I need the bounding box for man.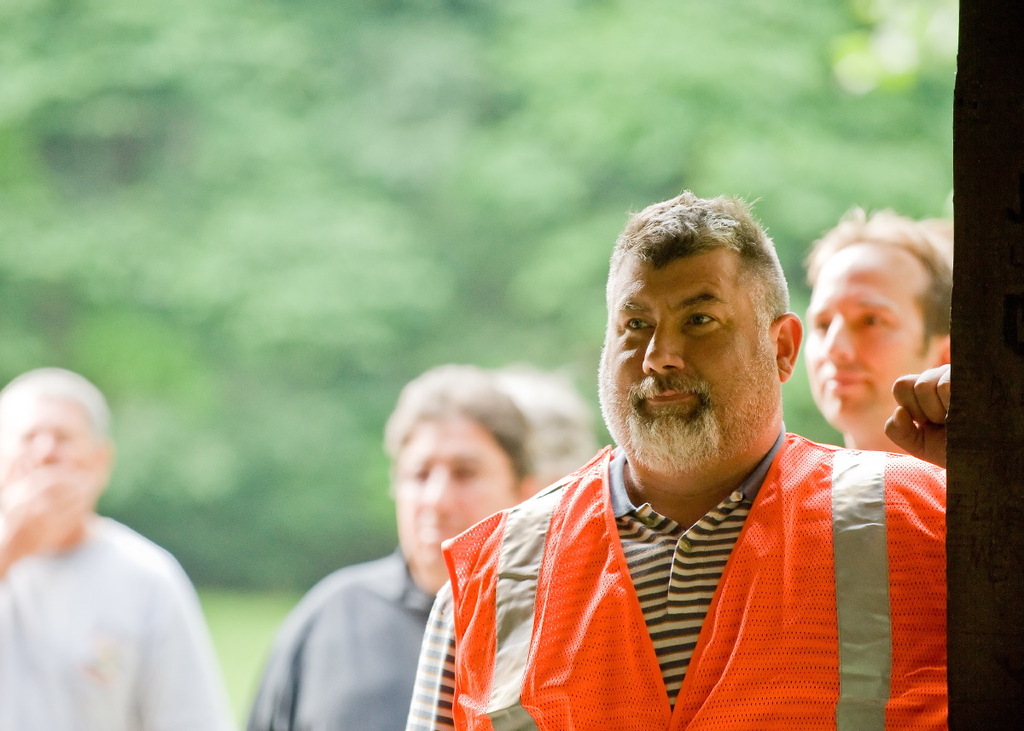
Here it is: 416 190 972 726.
